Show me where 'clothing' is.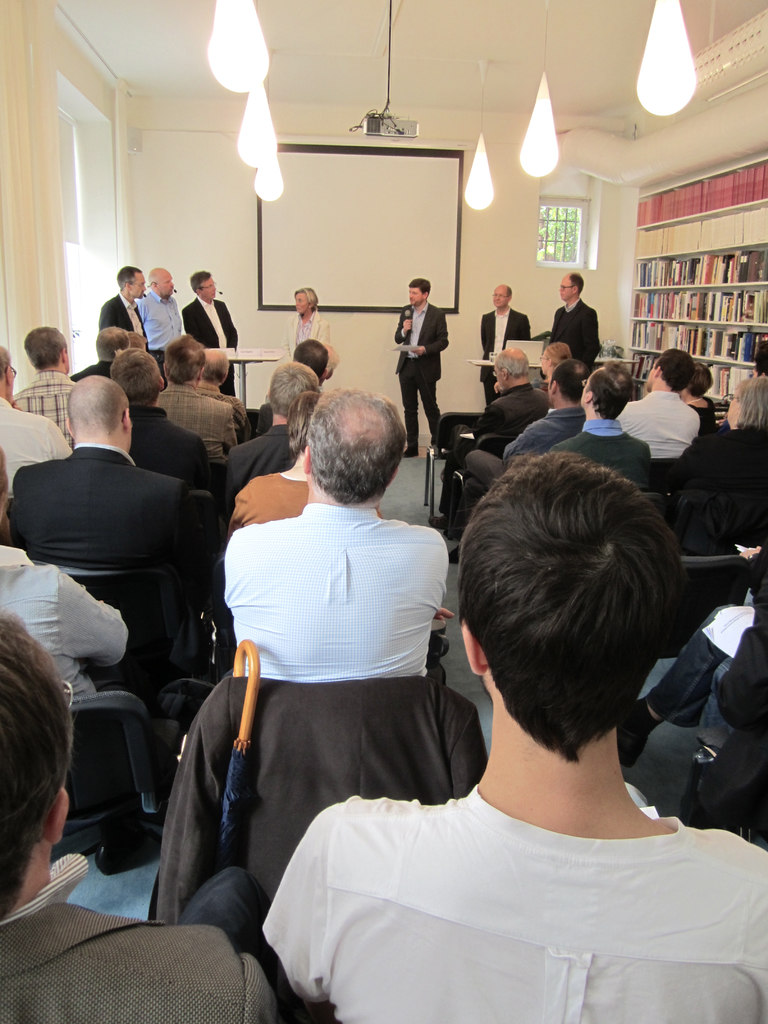
'clothing' is at 3,542,124,694.
